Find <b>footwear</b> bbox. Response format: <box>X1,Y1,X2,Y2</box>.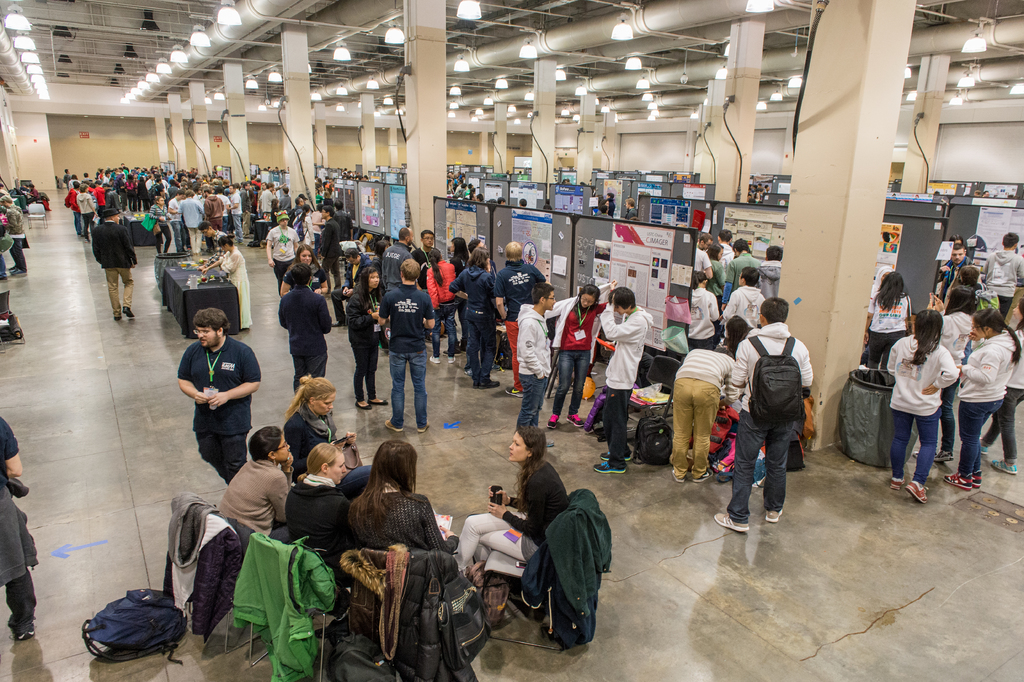
<box>764,510,783,524</box>.
